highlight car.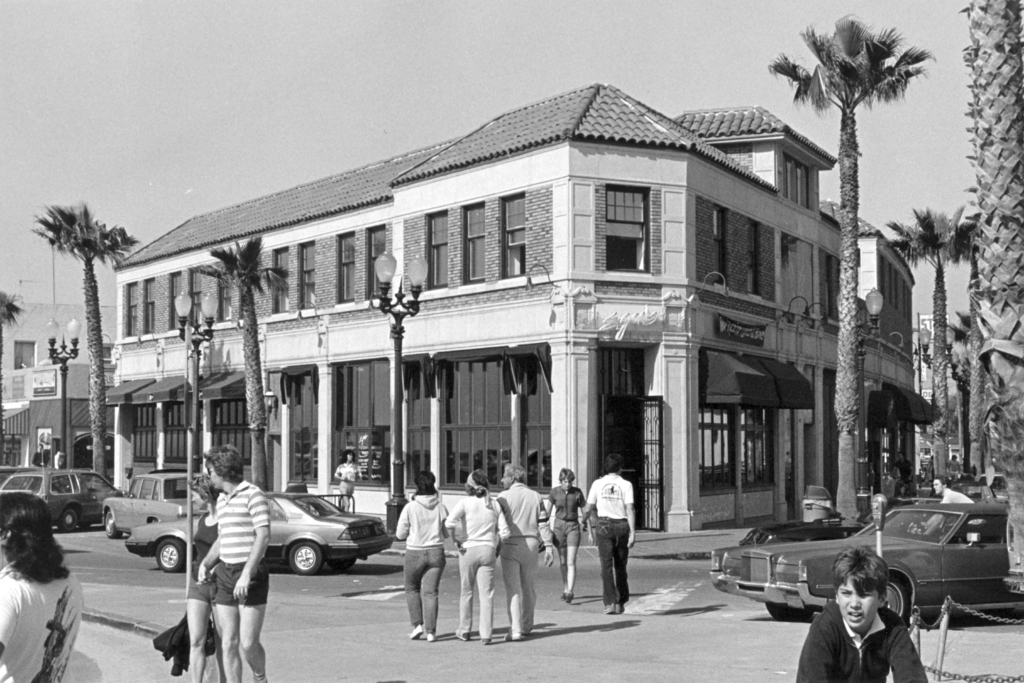
Highlighted region: bbox(98, 472, 208, 533).
